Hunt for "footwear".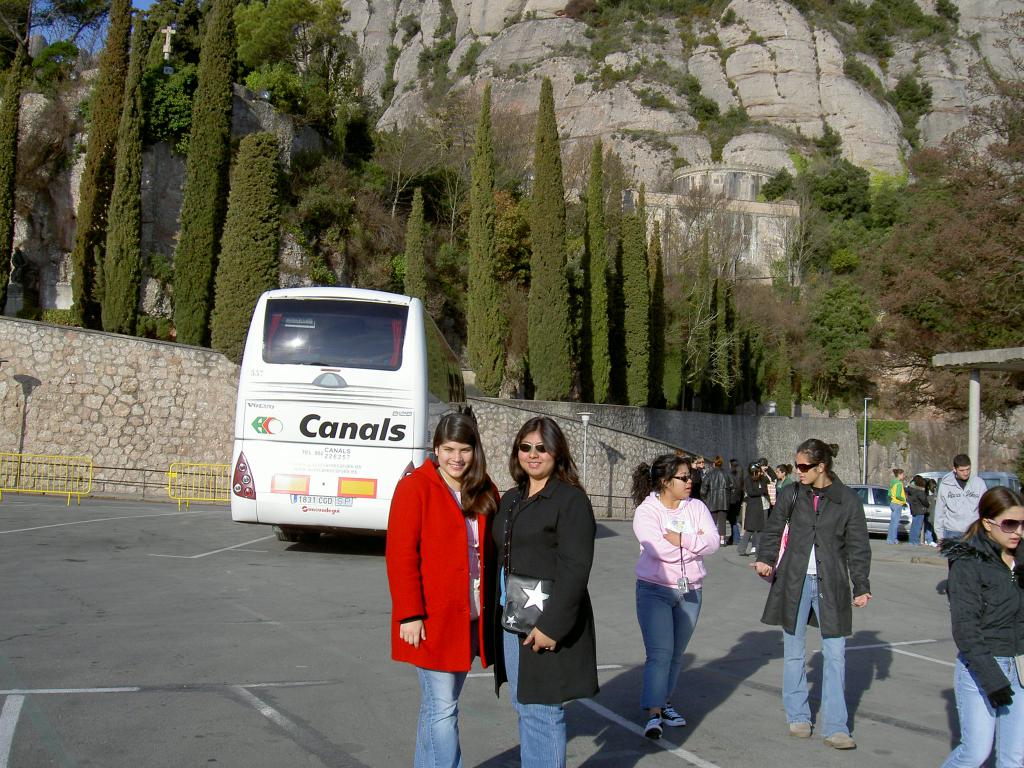
Hunted down at {"left": 721, "top": 538, "right": 729, "bottom": 545}.
